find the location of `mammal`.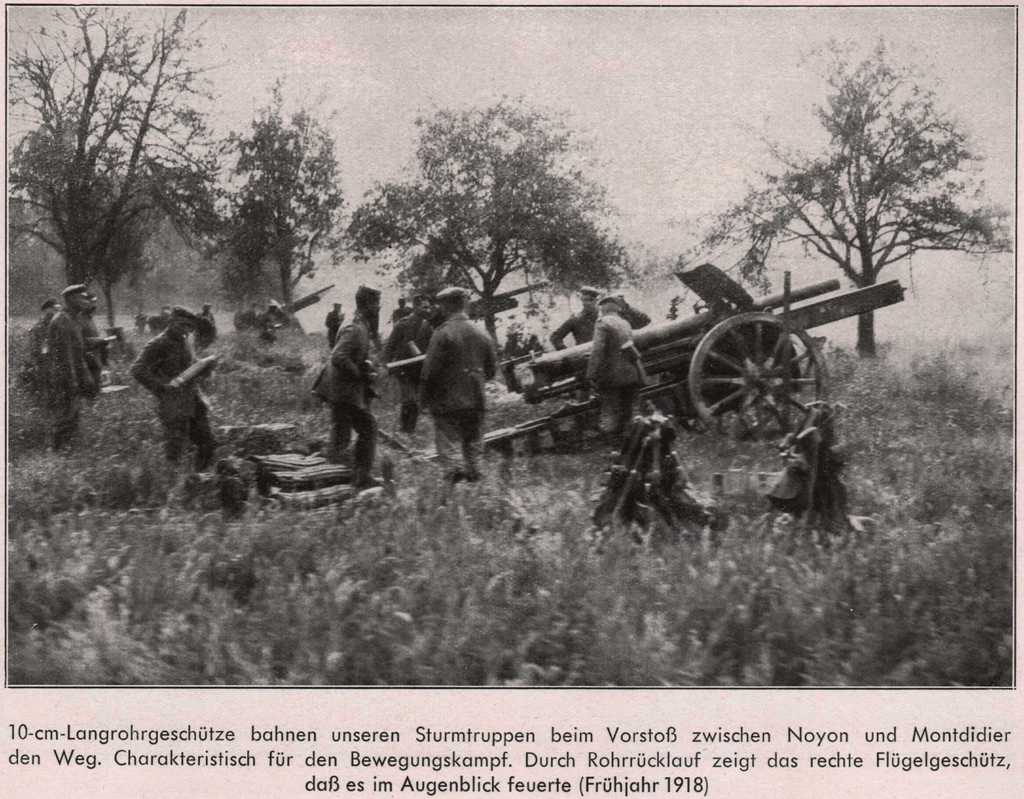
Location: [45,281,98,447].
